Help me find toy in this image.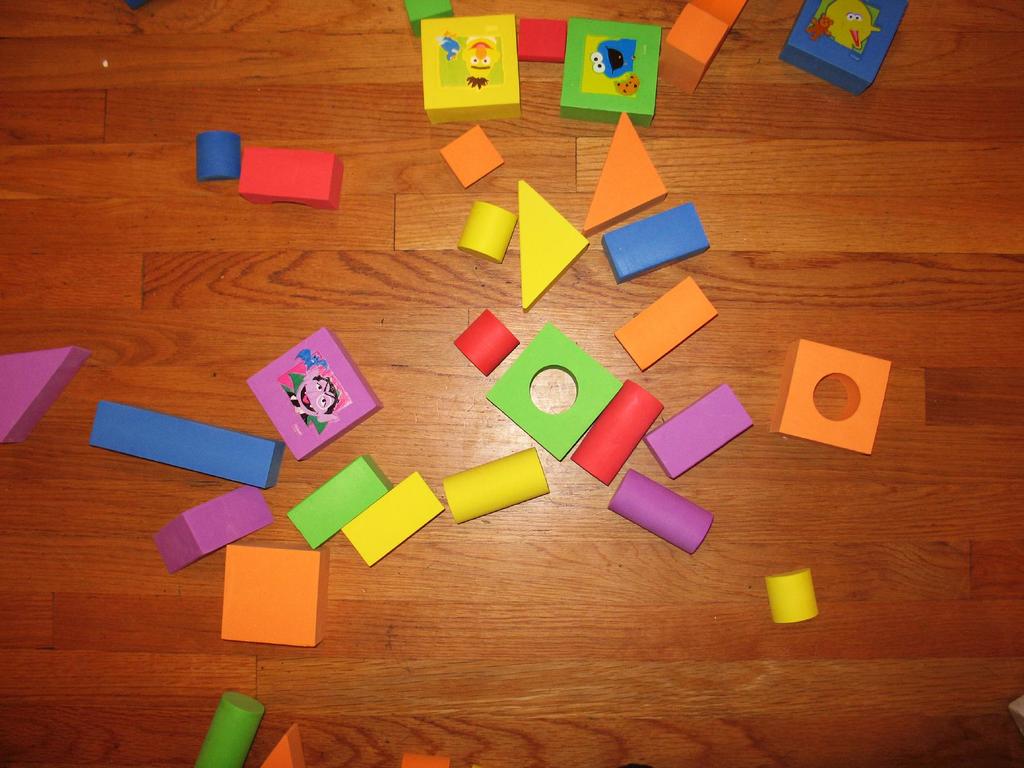
Found it: crop(768, 337, 900, 464).
